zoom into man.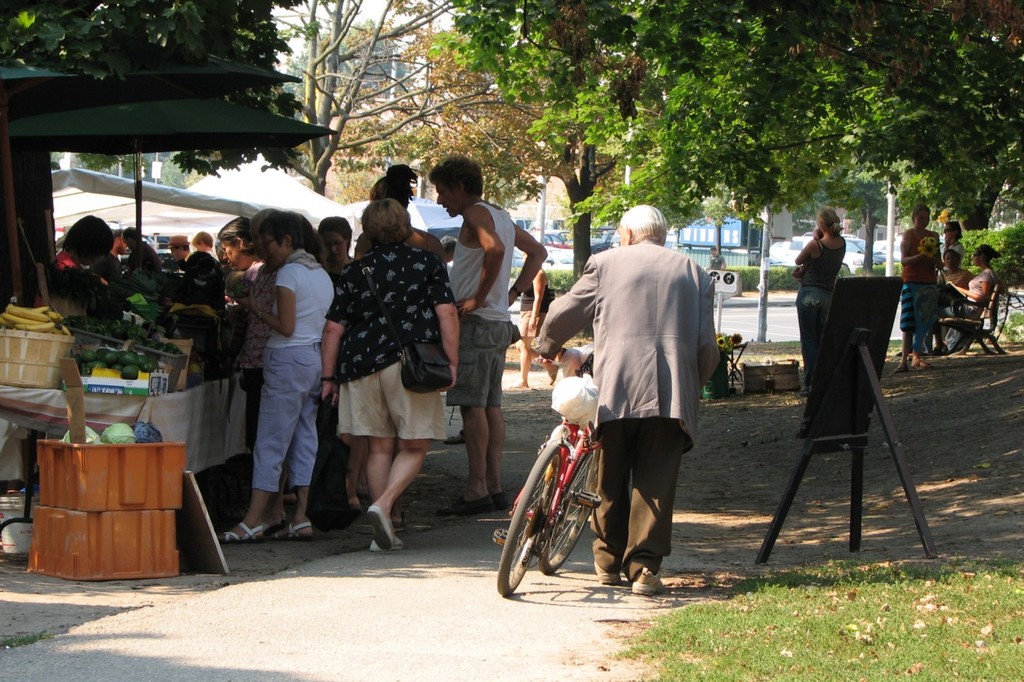
Zoom target: bbox=[545, 209, 727, 587].
